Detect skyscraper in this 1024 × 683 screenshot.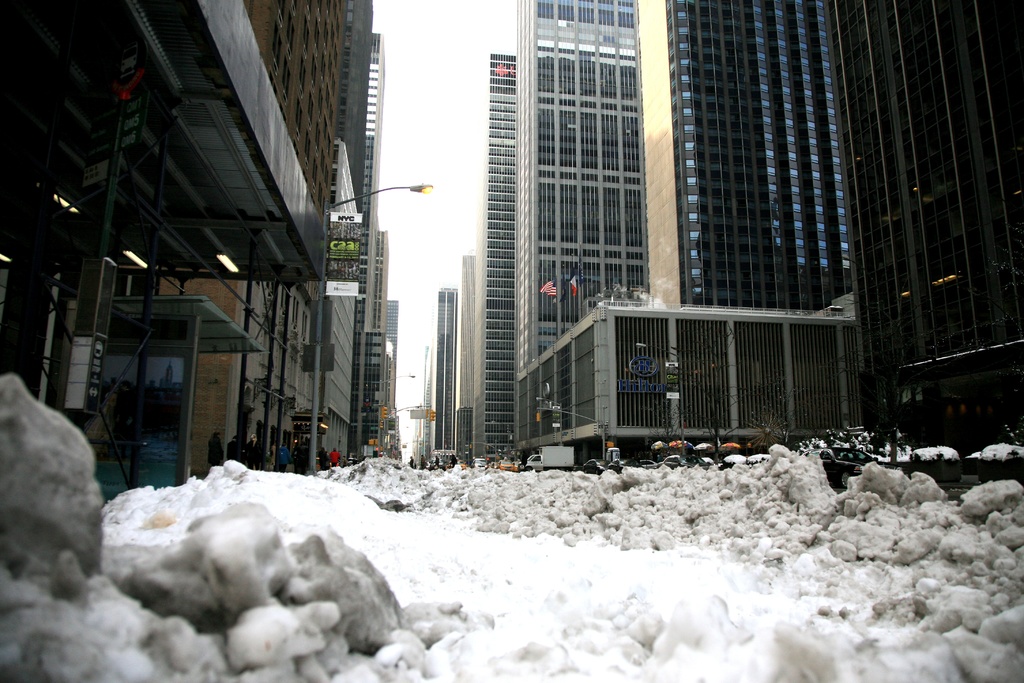
Detection: {"left": 472, "top": 49, "right": 516, "bottom": 460}.
